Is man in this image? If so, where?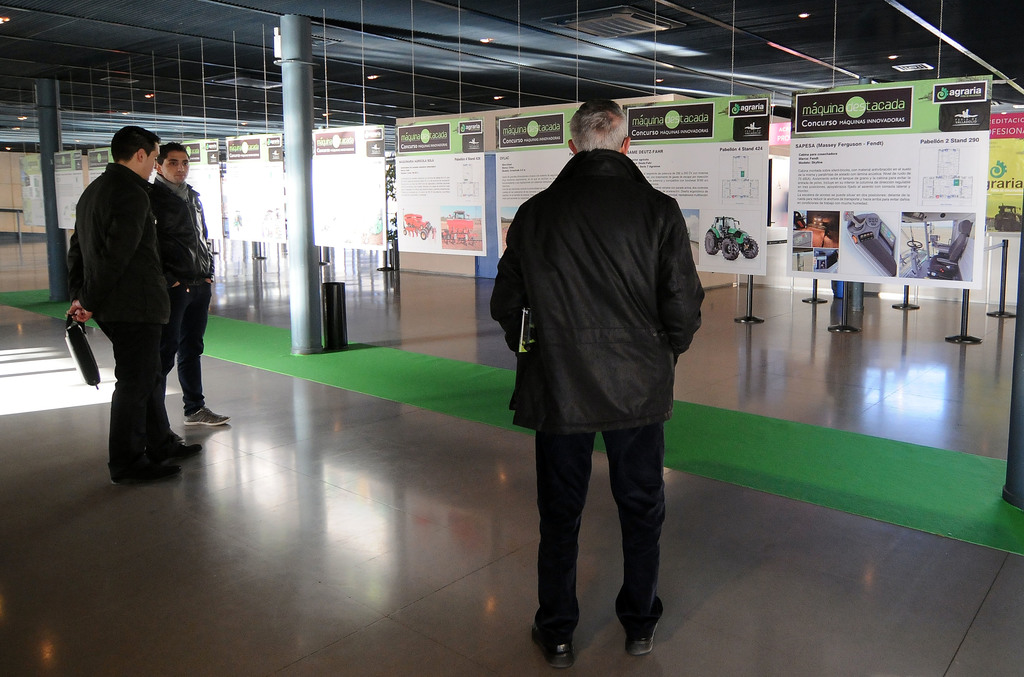
Yes, at left=482, top=98, right=710, bottom=672.
